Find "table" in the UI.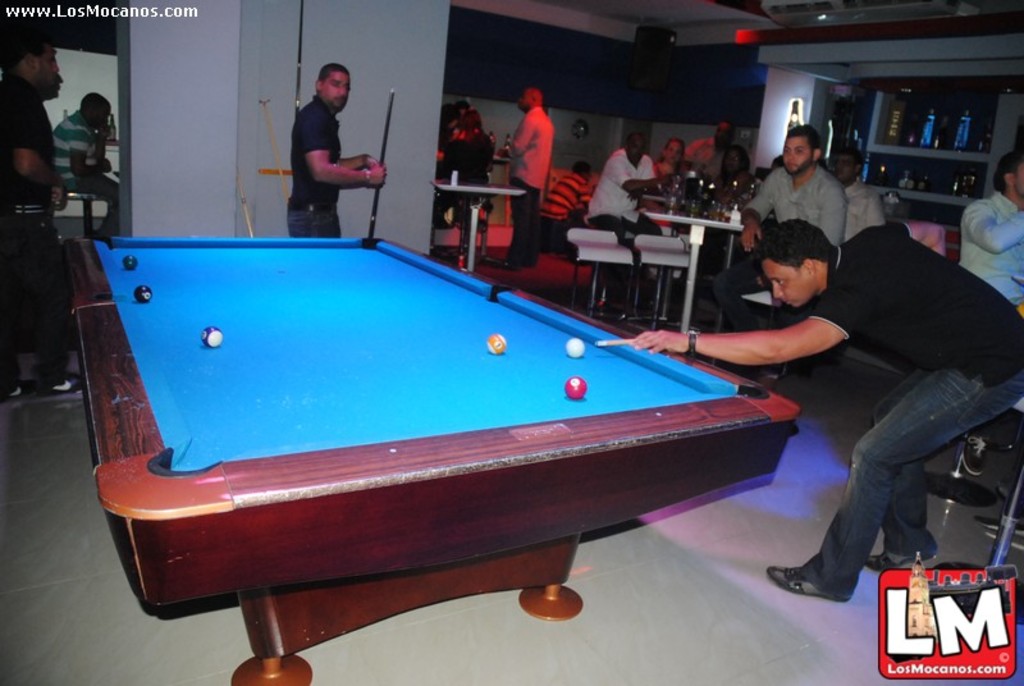
UI element at 58/235/801/685.
